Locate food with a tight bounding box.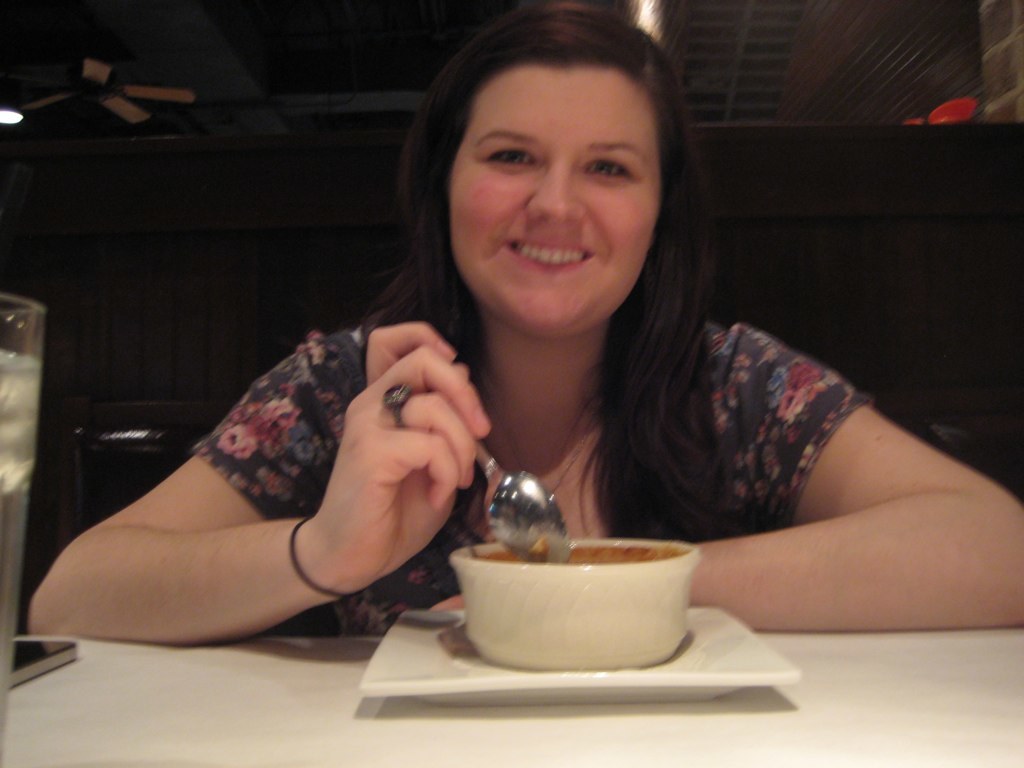
(476, 539, 691, 561).
